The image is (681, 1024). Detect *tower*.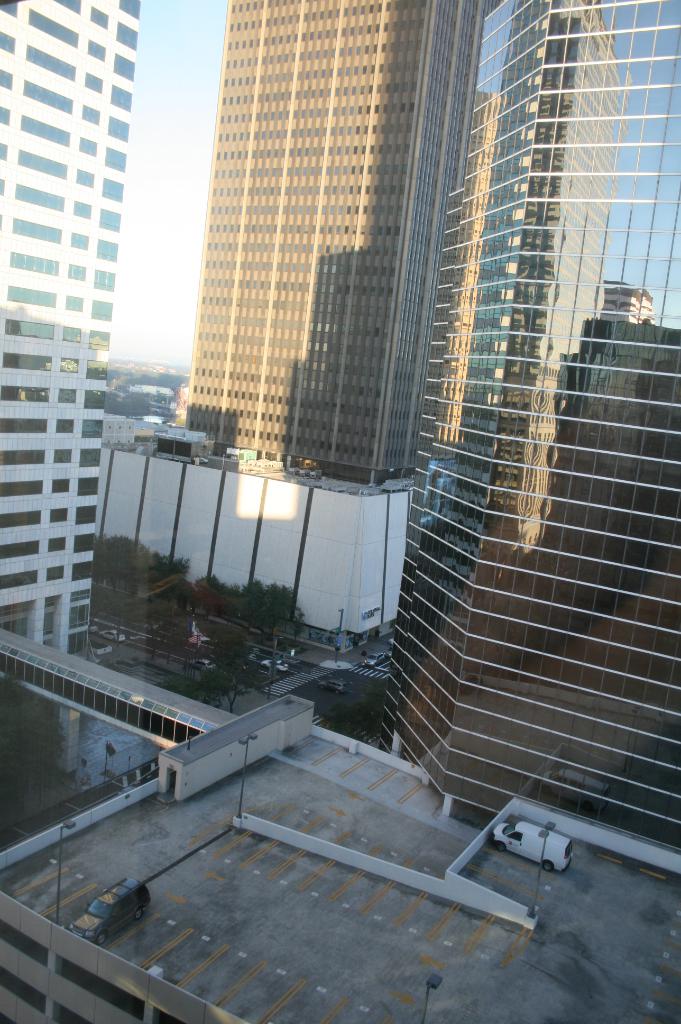
Detection: crop(190, 0, 486, 484).
